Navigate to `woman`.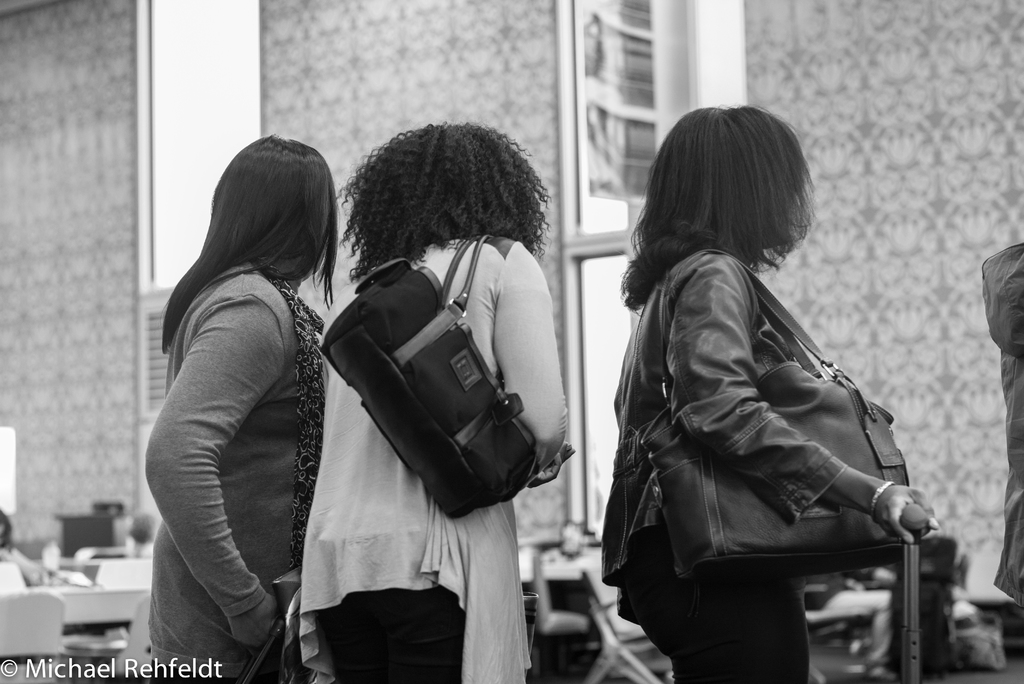
Navigation target: {"x1": 600, "y1": 93, "x2": 944, "y2": 683}.
